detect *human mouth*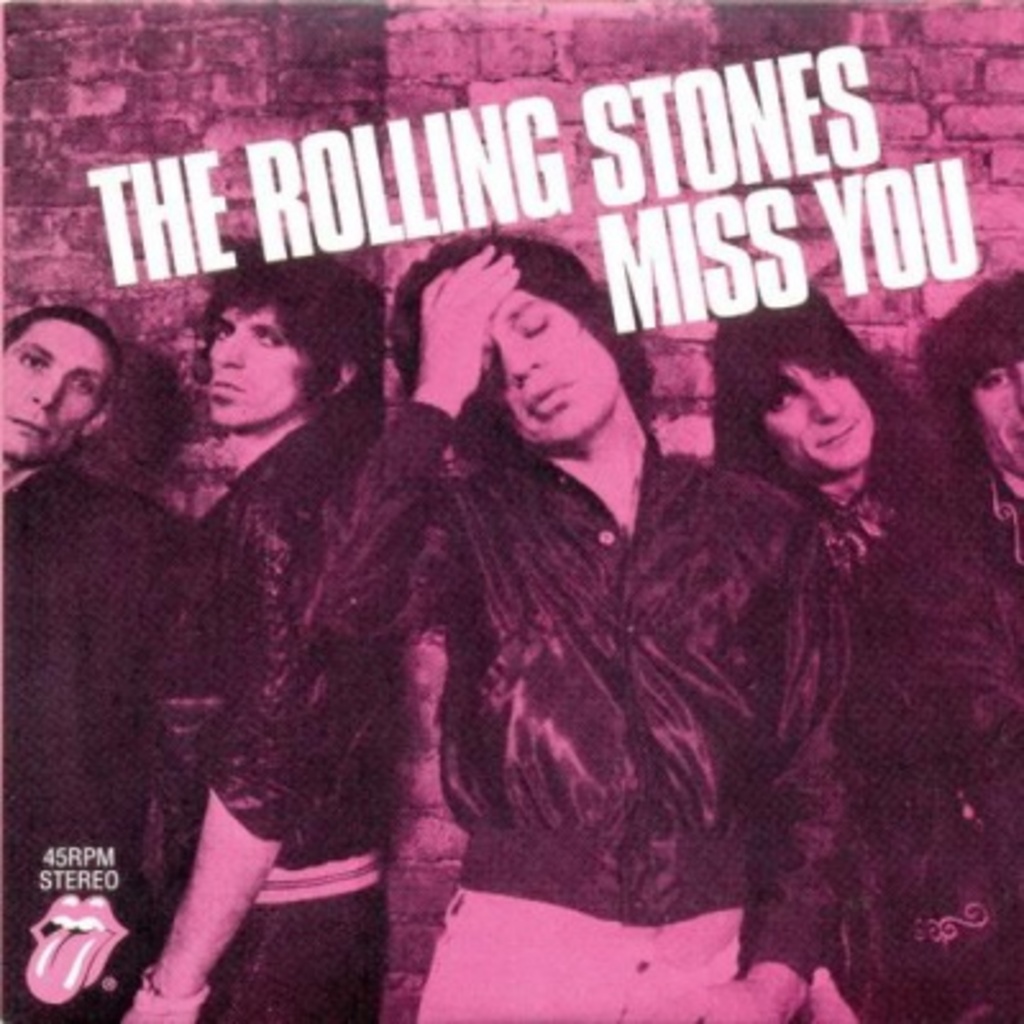
(x1=817, y1=420, x2=860, y2=448)
